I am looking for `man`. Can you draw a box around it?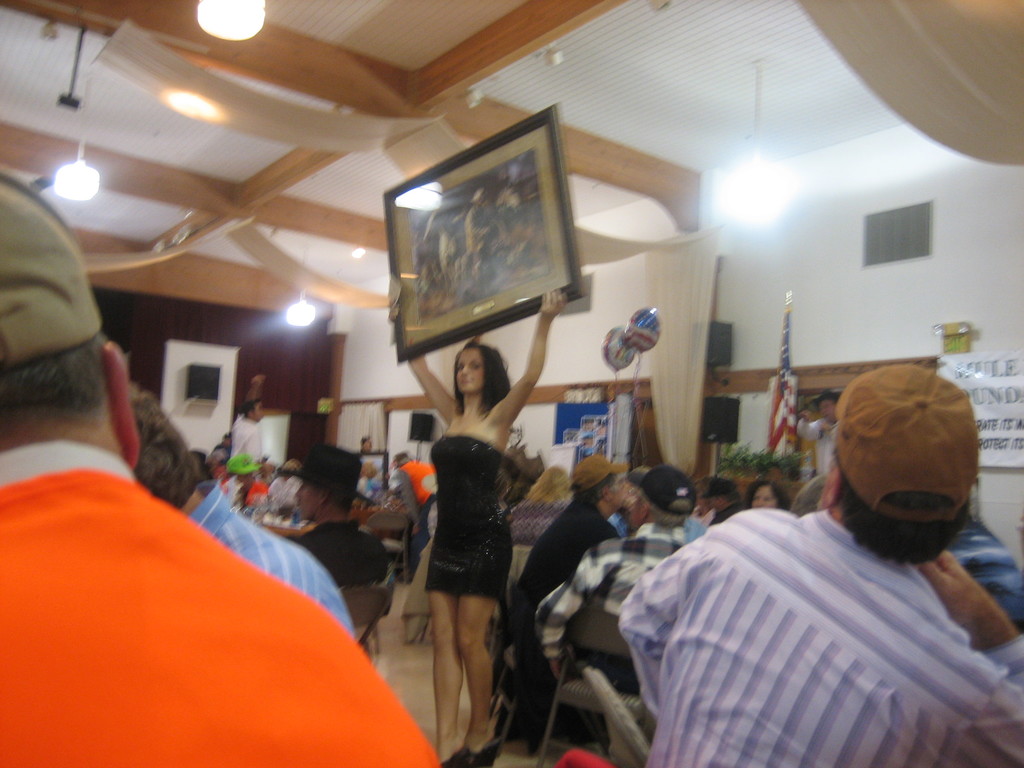
Sure, the bounding box is (x1=793, y1=382, x2=841, y2=468).
